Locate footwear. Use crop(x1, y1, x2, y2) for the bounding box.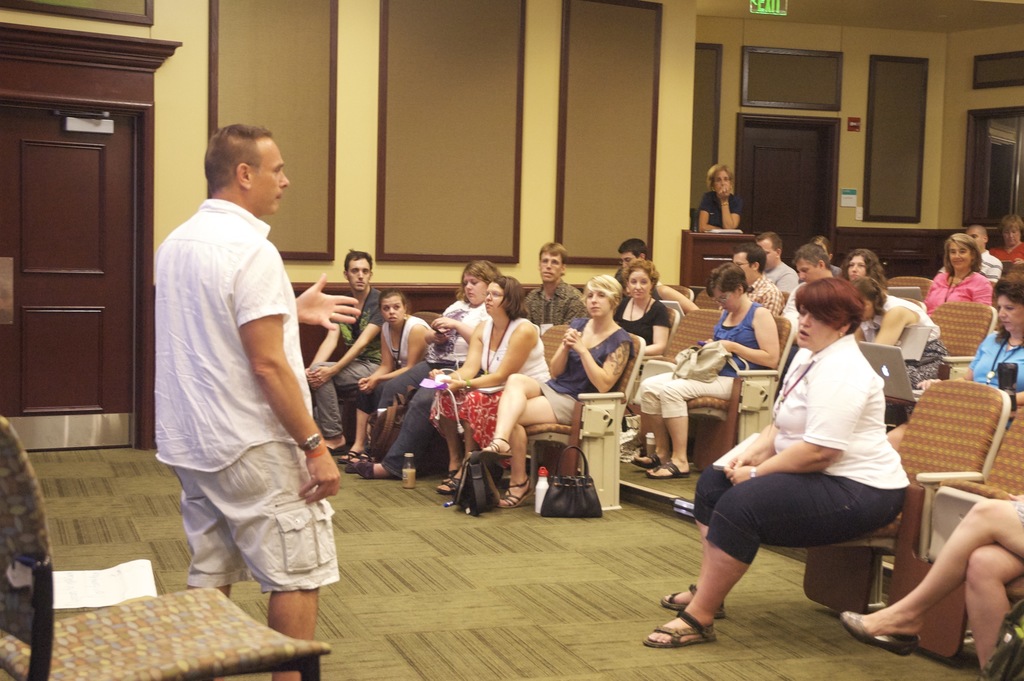
crop(840, 612, 922, 658).
